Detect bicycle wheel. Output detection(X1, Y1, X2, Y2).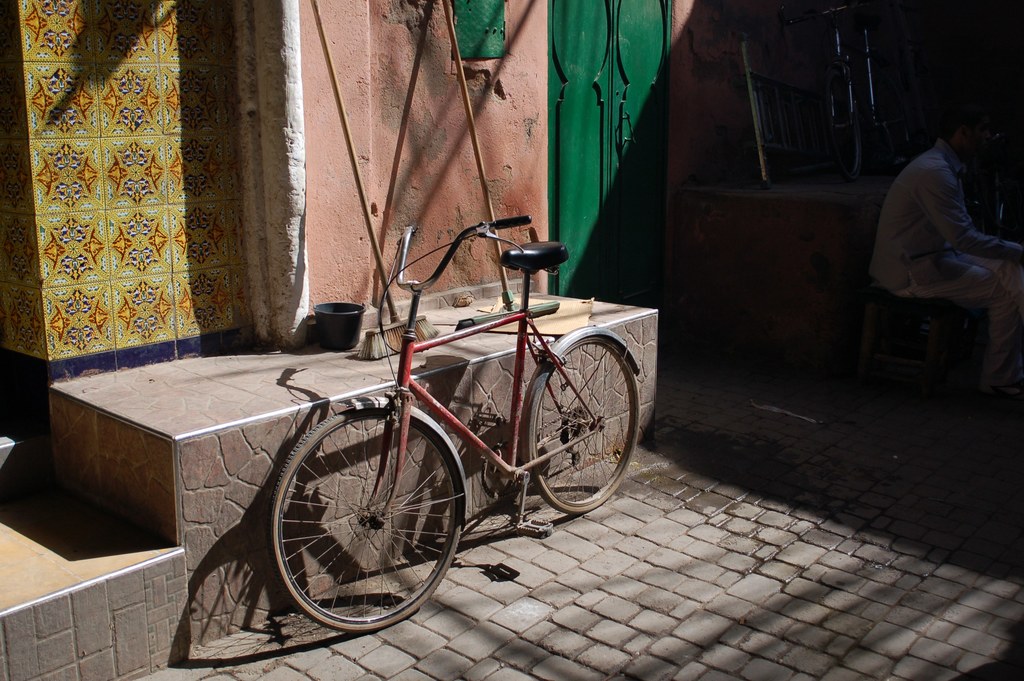
detection(520, 334, 639, 516).
